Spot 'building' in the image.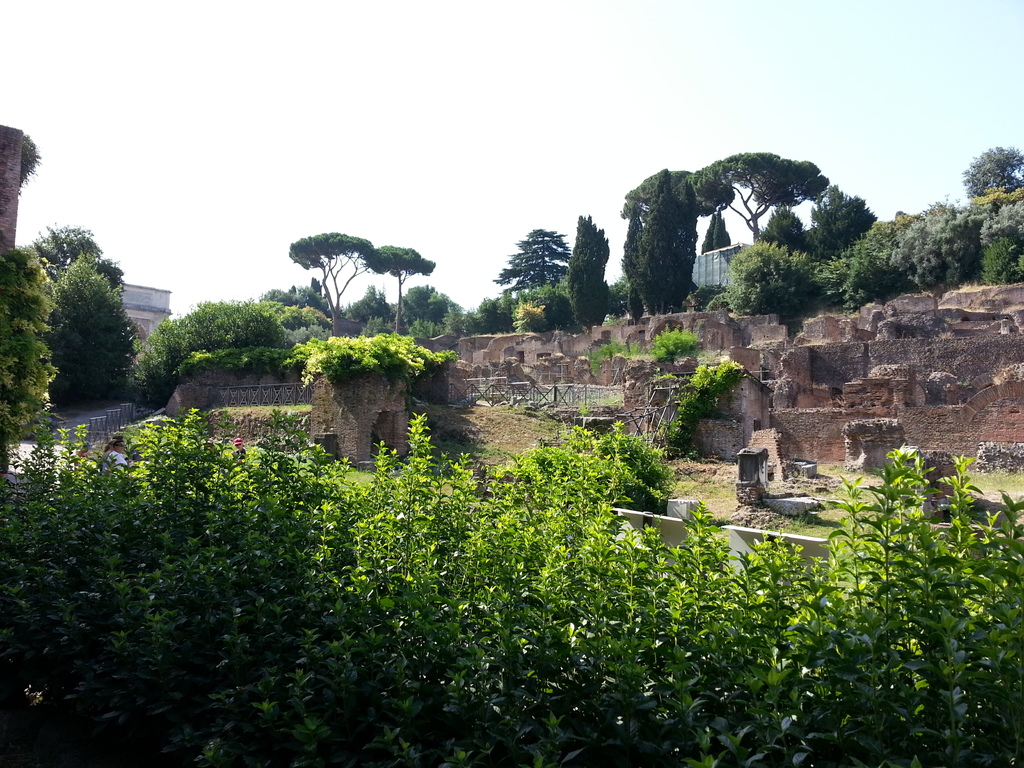
'building' found at pyautogui.locateOnScreen(120, 283, 173, 342).
